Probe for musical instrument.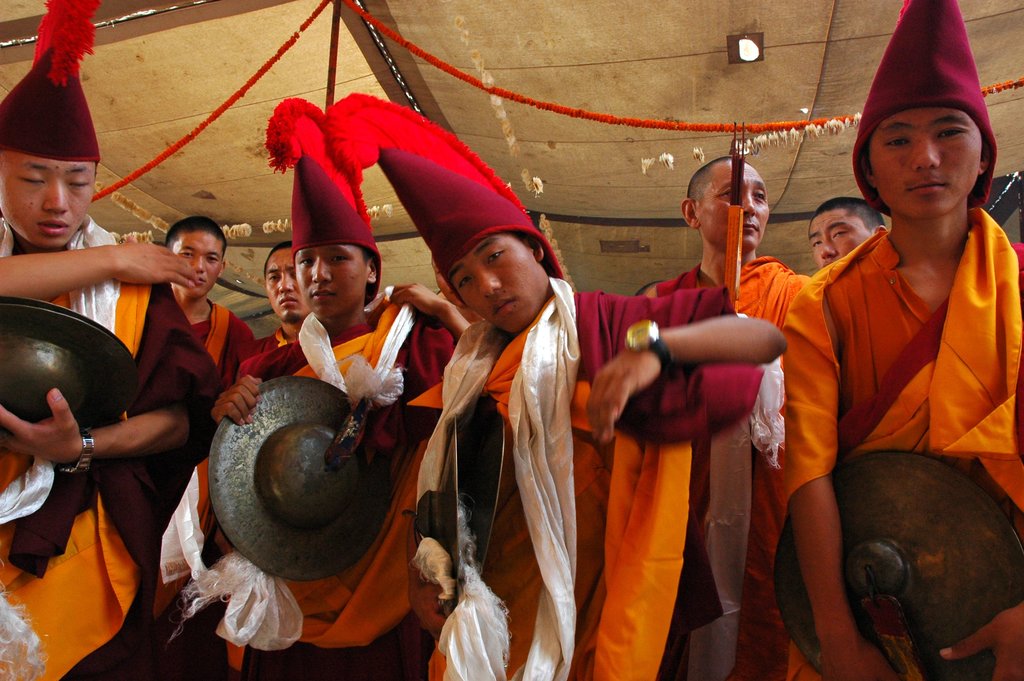
Probe result: (left=0, top=295, right=143, bottom=435).
